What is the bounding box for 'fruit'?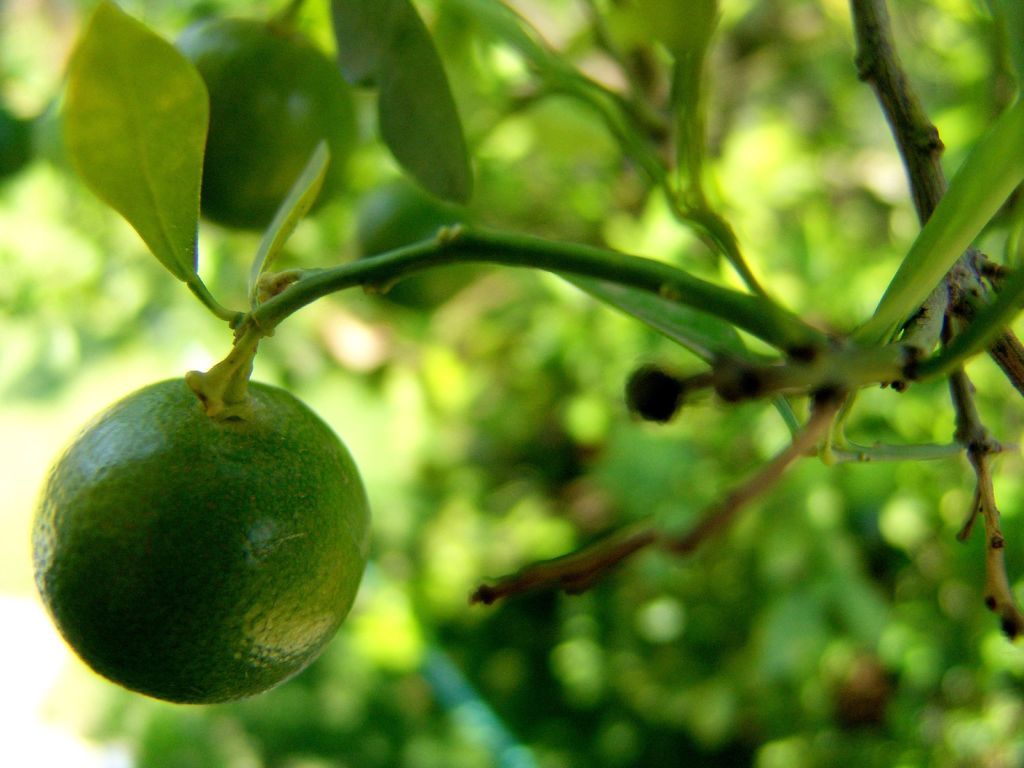
x1=29, y1=369, x2=372, y2=709.
